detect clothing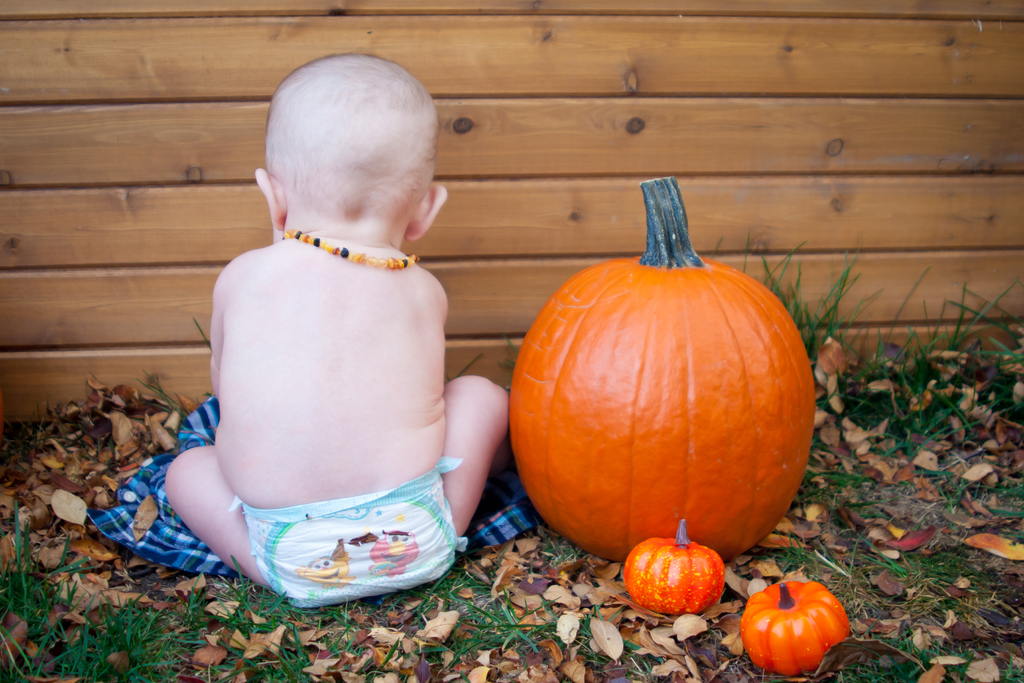
x1=87 y1=391 x2=542 y2=574
